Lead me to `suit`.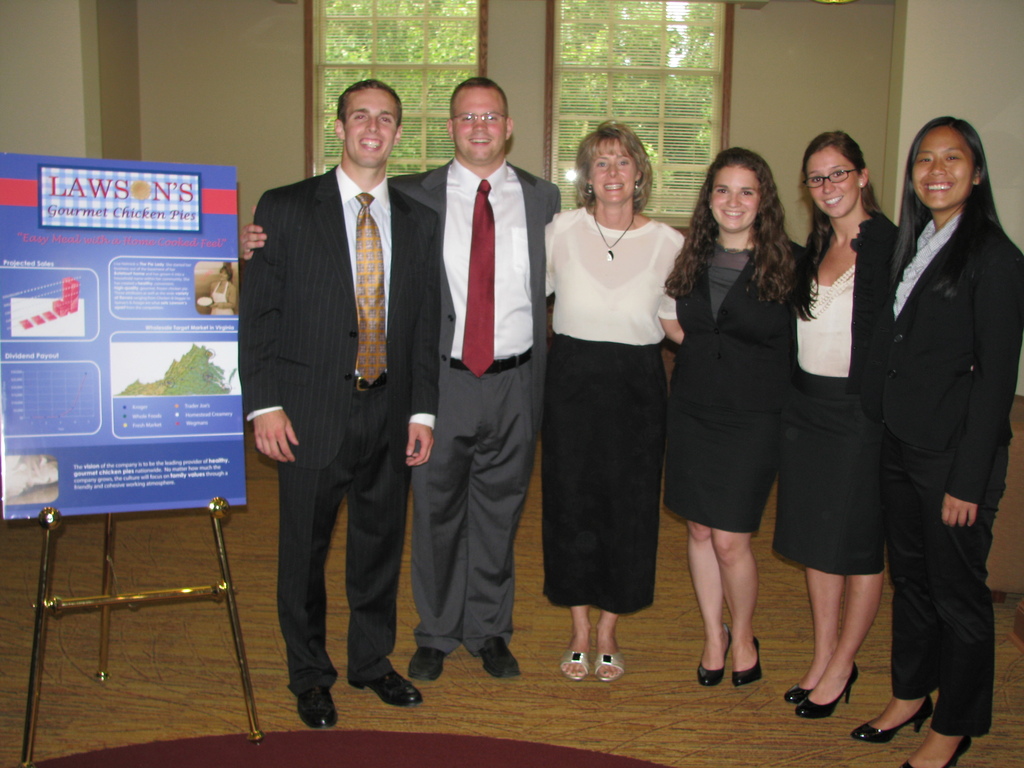
Lead to bbox(771, 212, 888, 572).
